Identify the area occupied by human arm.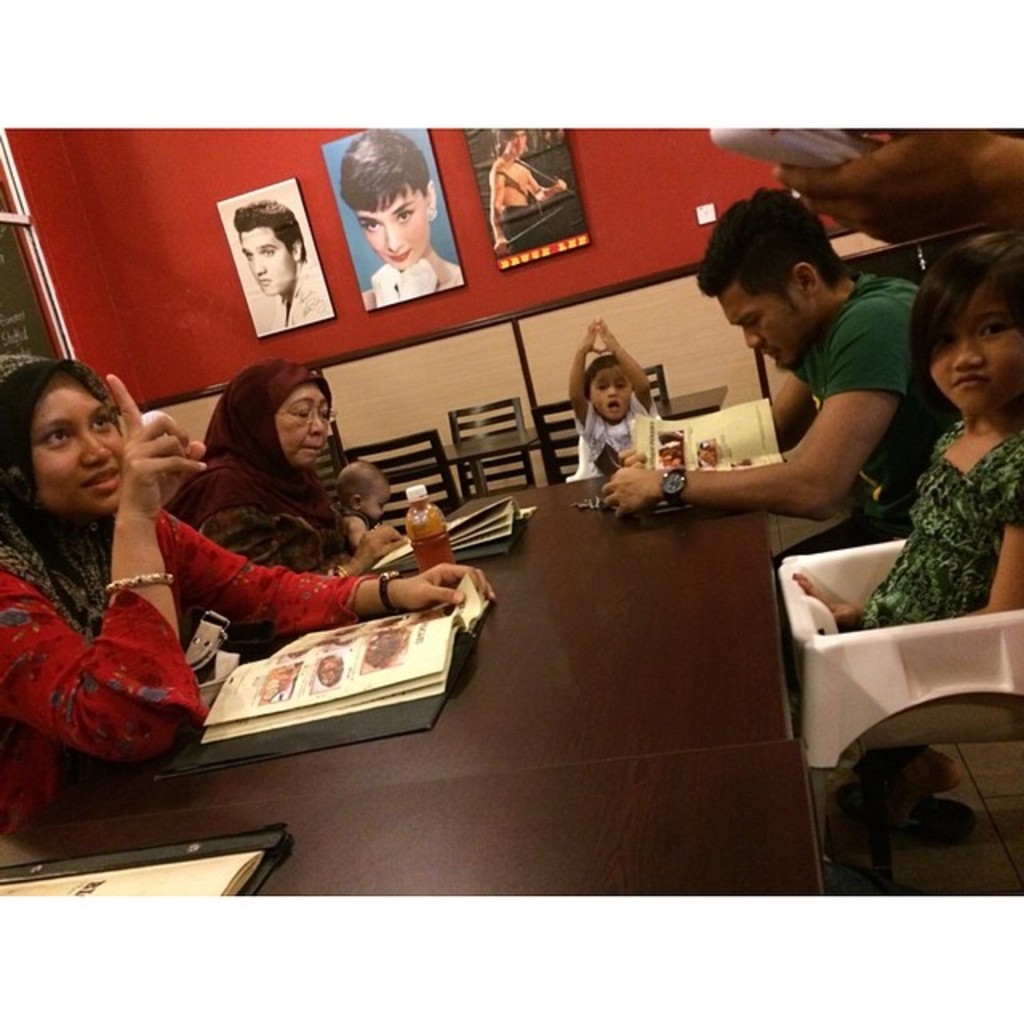
Area: pyautogui.locateOnScreen(310, 514, 405, 581).
